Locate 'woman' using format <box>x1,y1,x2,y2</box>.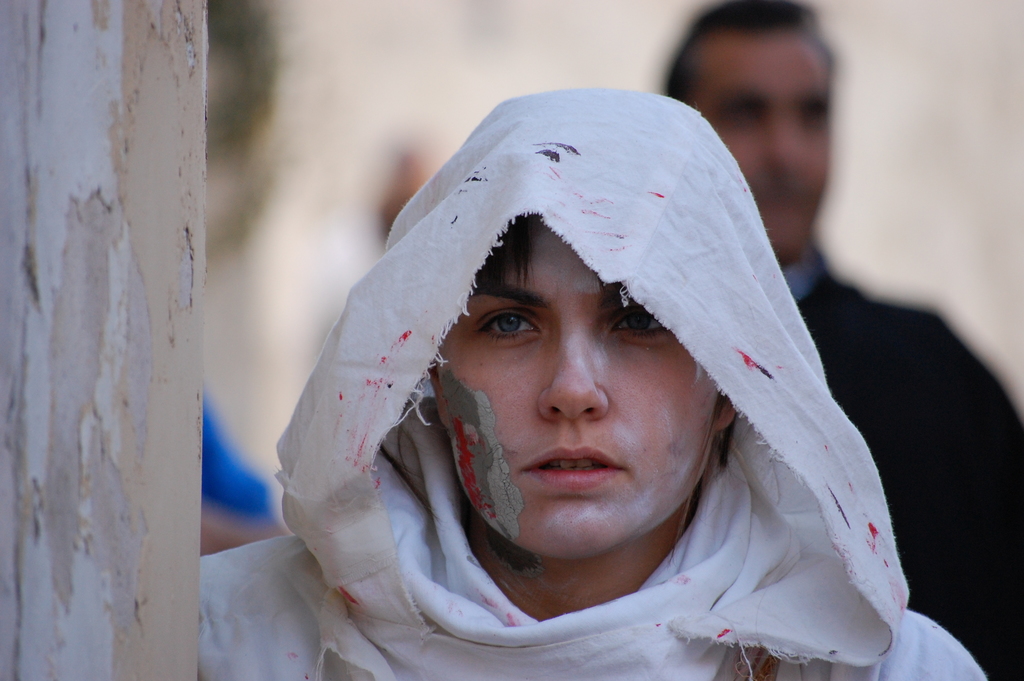
<box>221,127,1023,680</box>.
